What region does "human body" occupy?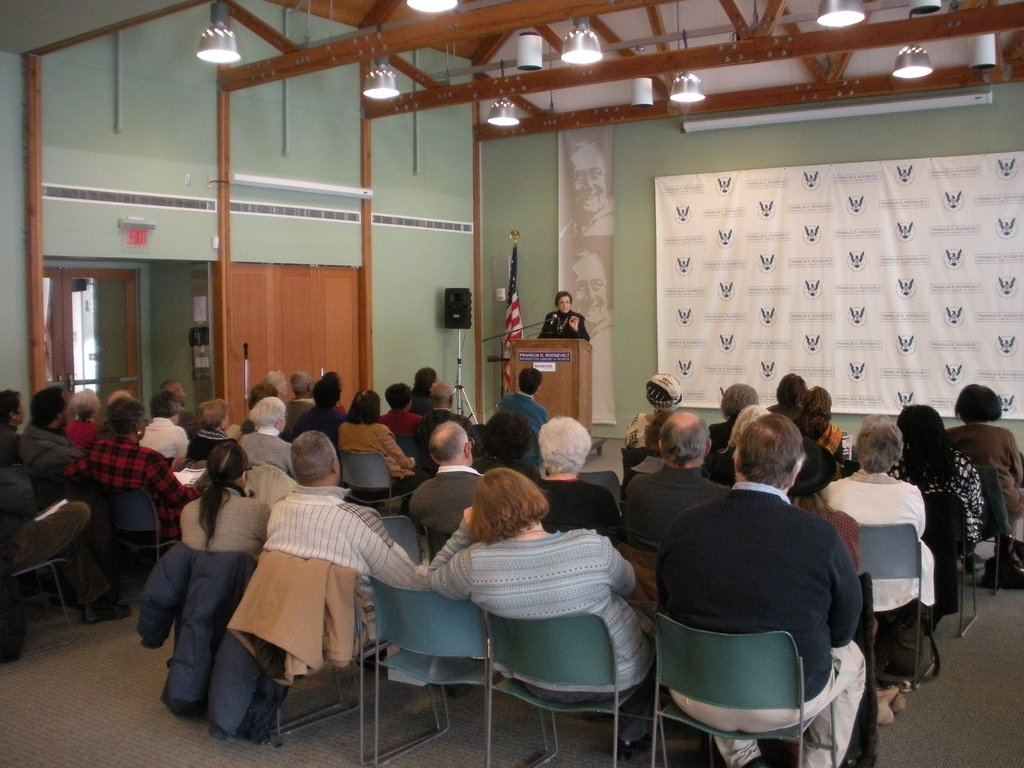
region(792, 445, 836, 506).
